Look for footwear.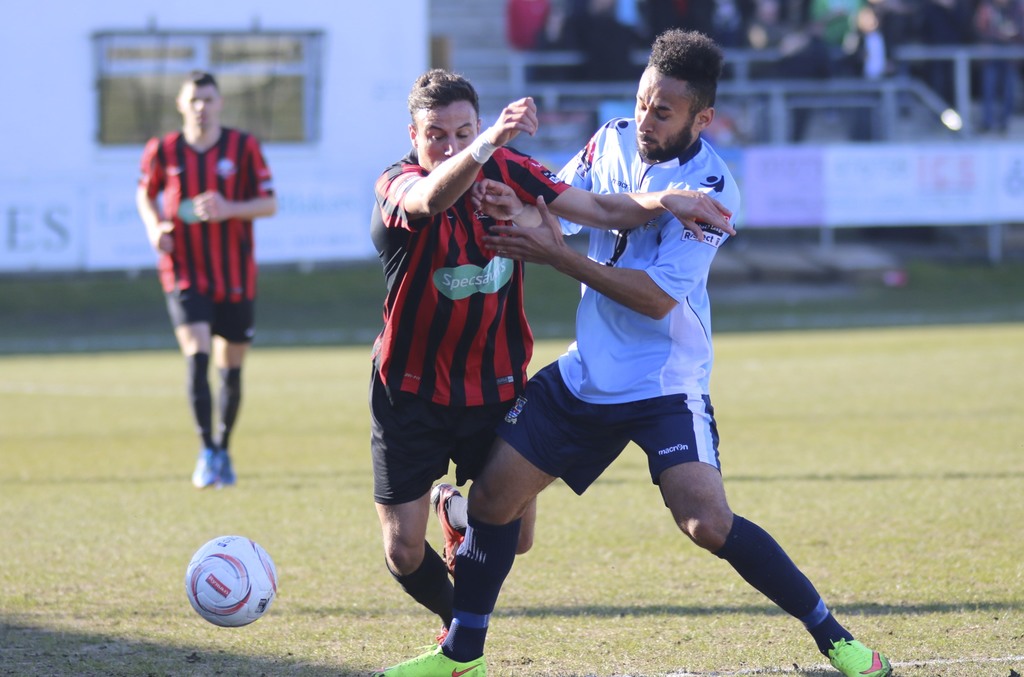
Found: 429 622 447 646.
